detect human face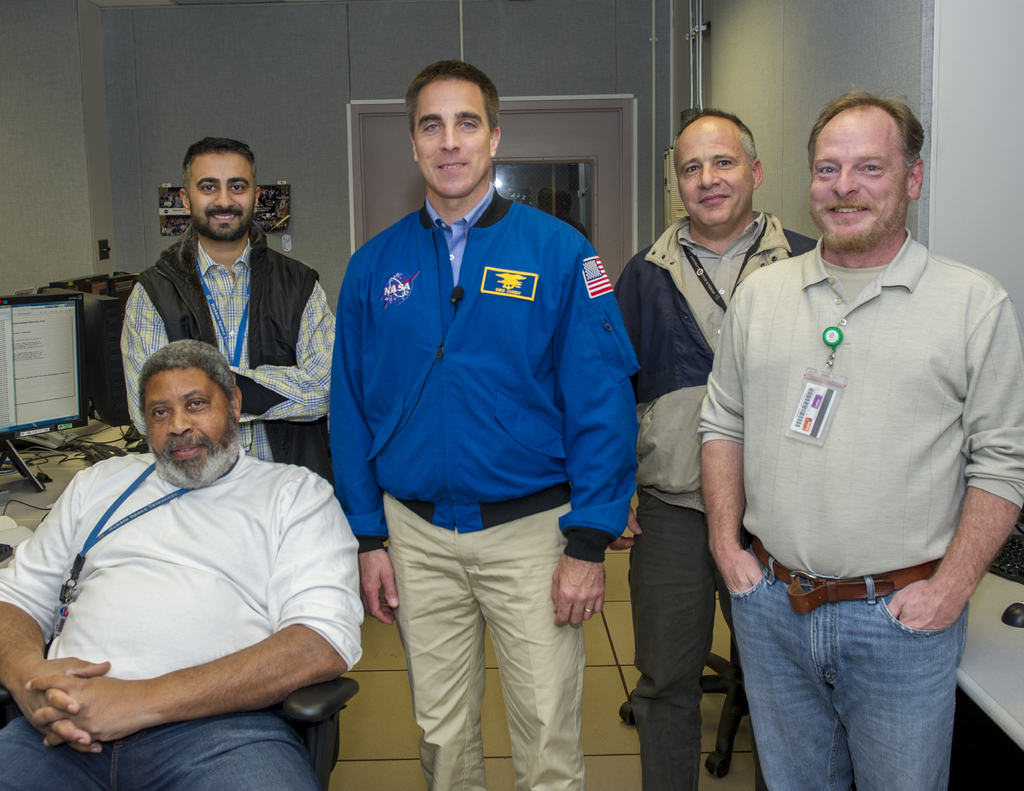
left=188, top=149, right=253, bottom=242
